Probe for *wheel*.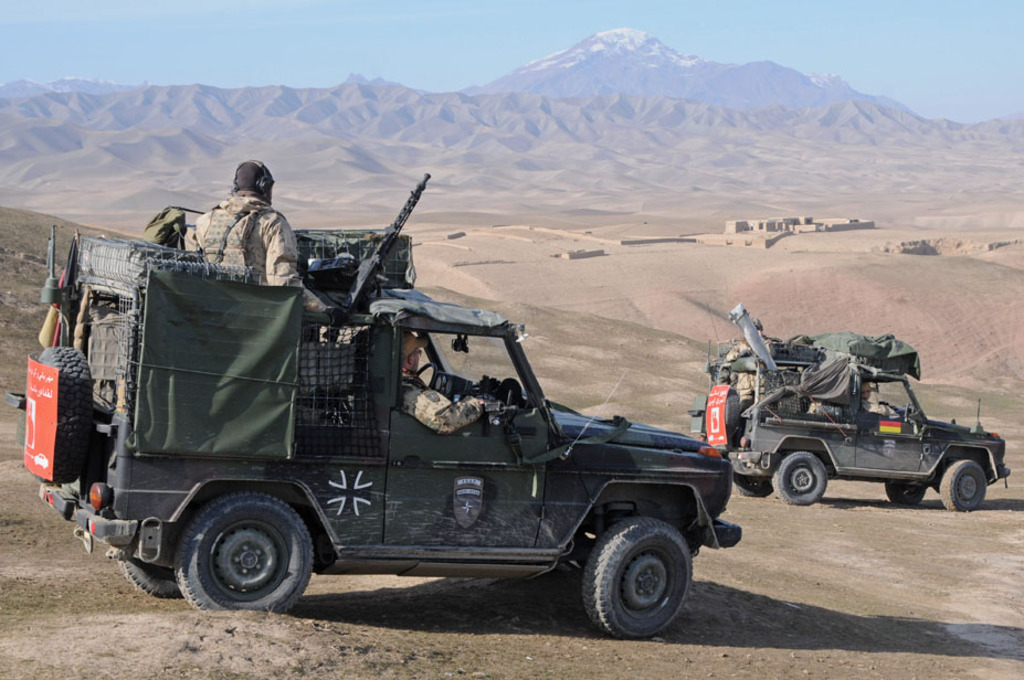
Probe result: (x1=169, y1=489, x2=318, y2=623).
